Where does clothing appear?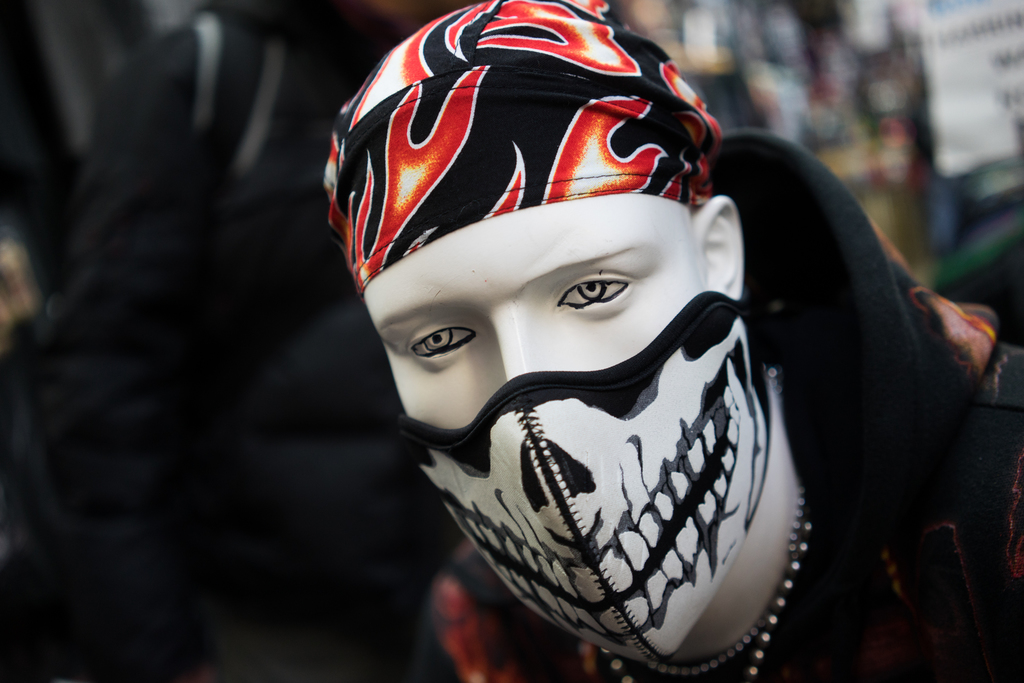
Appears at box(1, 0, 468, 682).
